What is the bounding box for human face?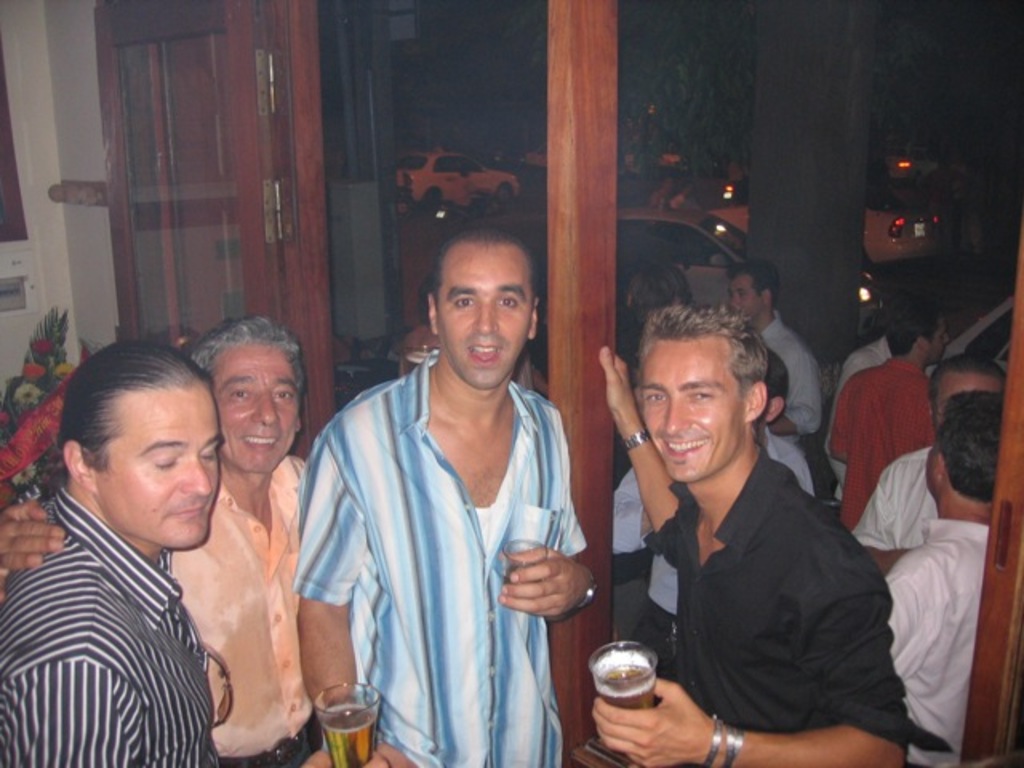
{"left": 643, "top": 338, "right": 746, "bottom": 478}.
